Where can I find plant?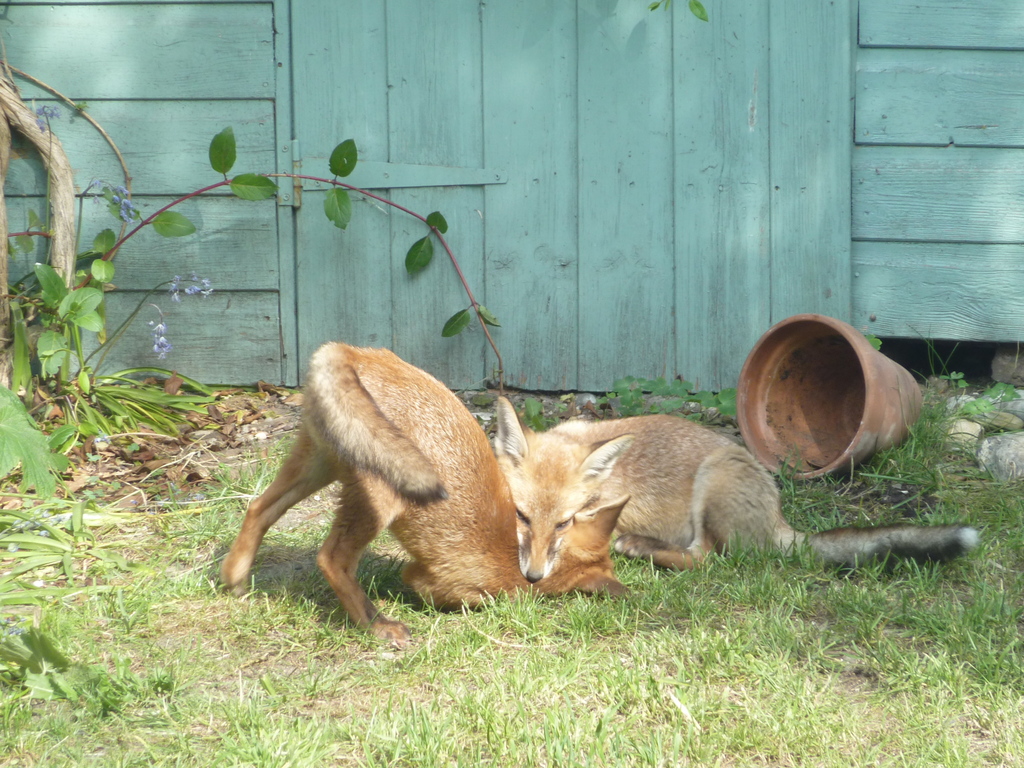
You can find it at (left=866, top=332, right=882, bottom=348).
